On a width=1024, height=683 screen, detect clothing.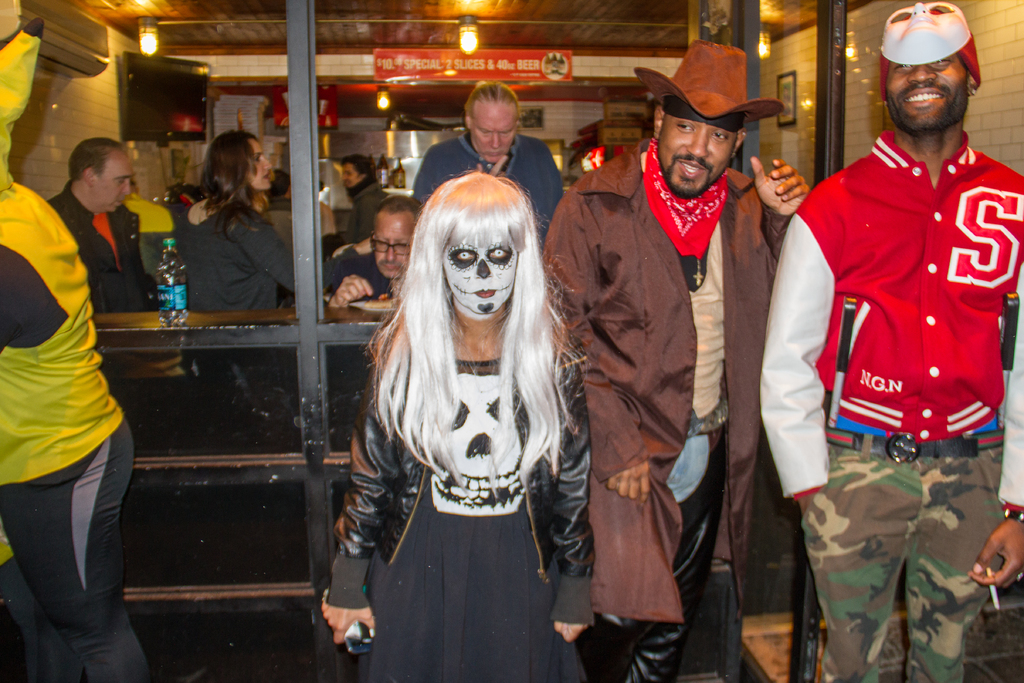
region(179, 193, 356, 313).
